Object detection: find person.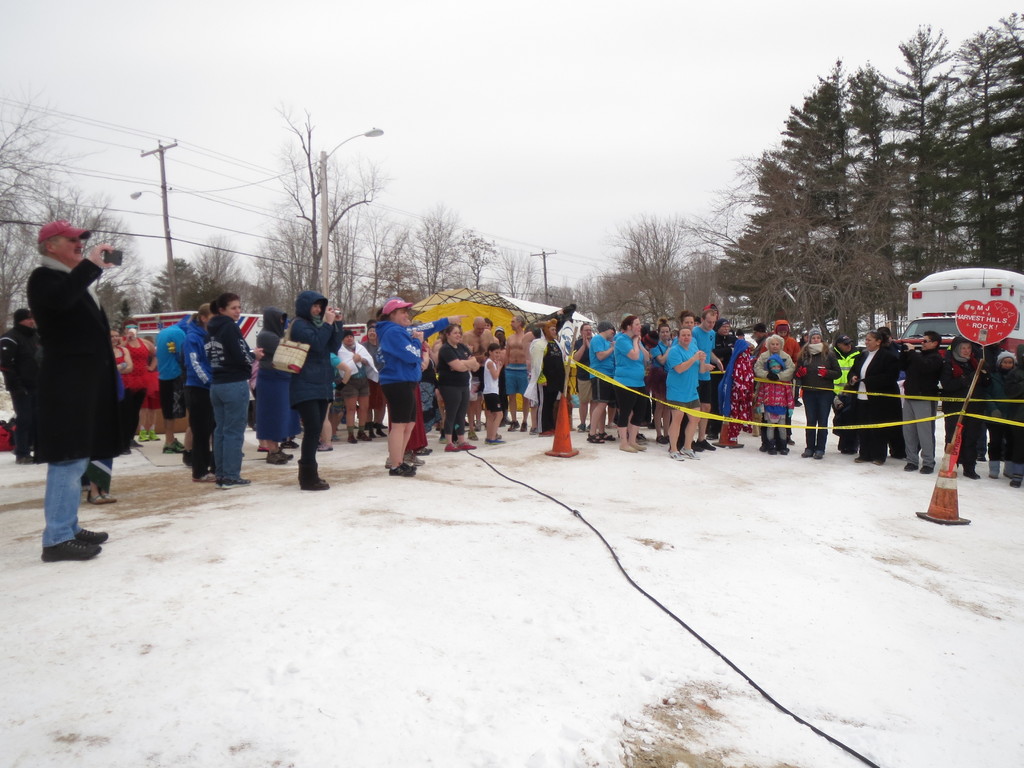
<box>586,320,615,443</box>.
